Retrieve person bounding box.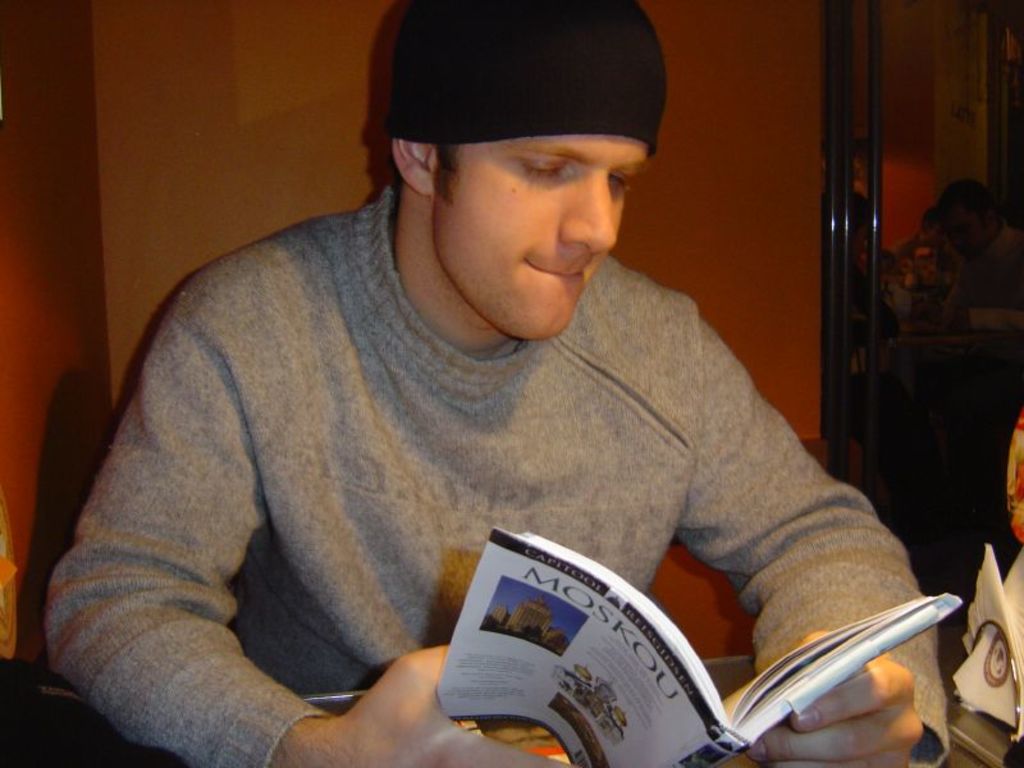
Bounding box: x1=72 y1=50 x2=918 y2=762.
